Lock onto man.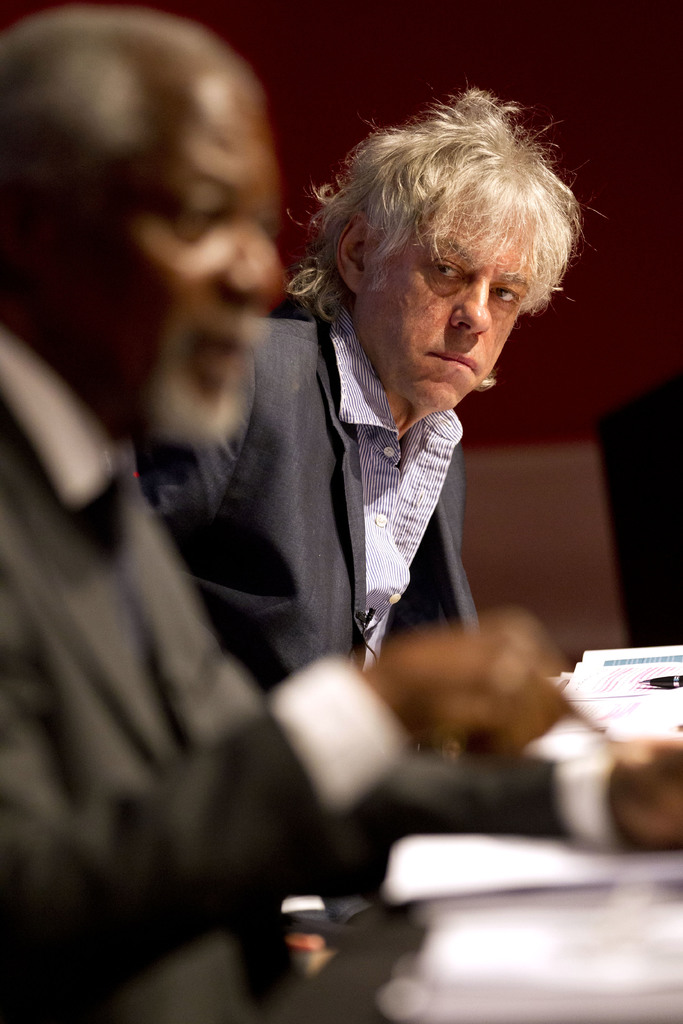
Locked: Rect(133, 101, 609, 699).
